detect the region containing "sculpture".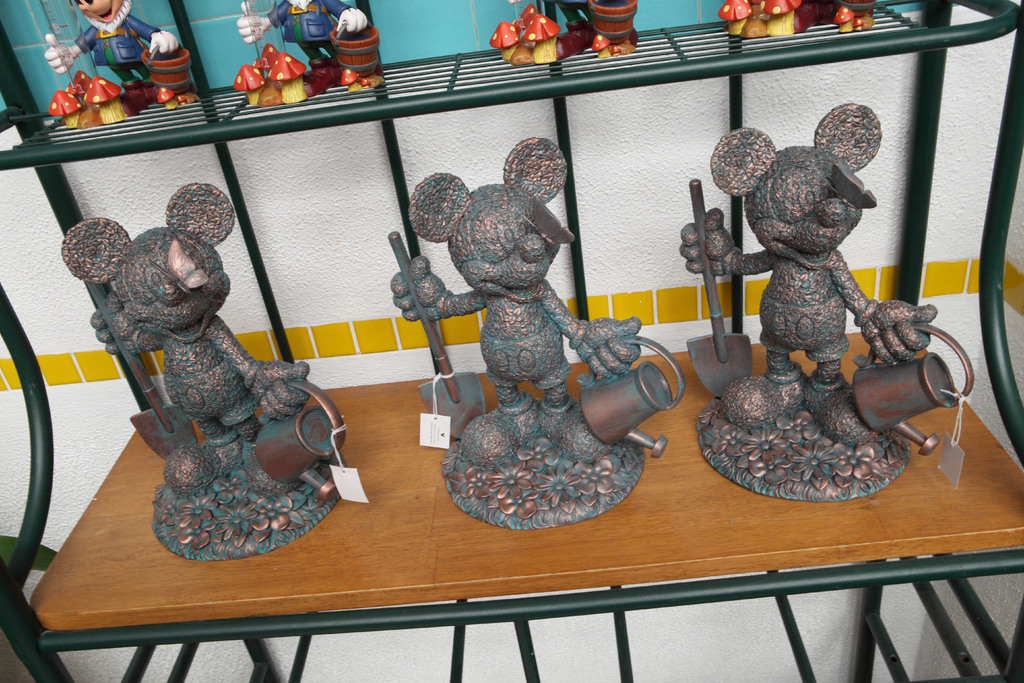
box(732, 0, 884, 41).
